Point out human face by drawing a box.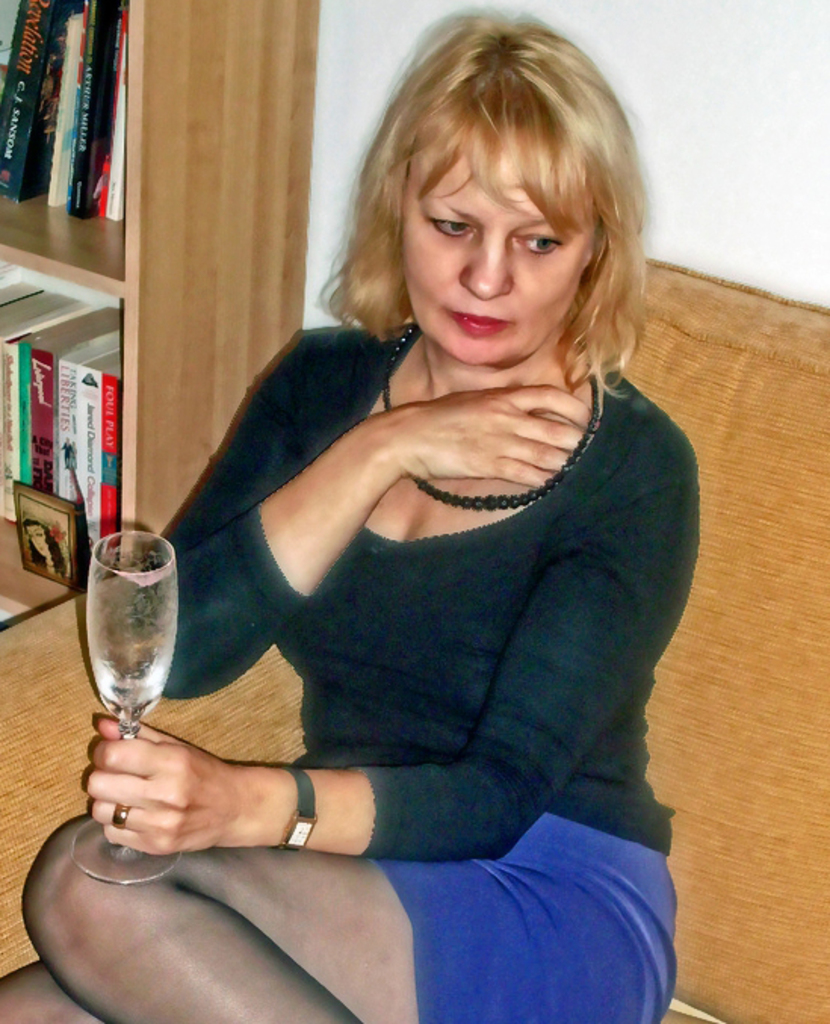
(left=392, top=107, right=599, bottom=368).
